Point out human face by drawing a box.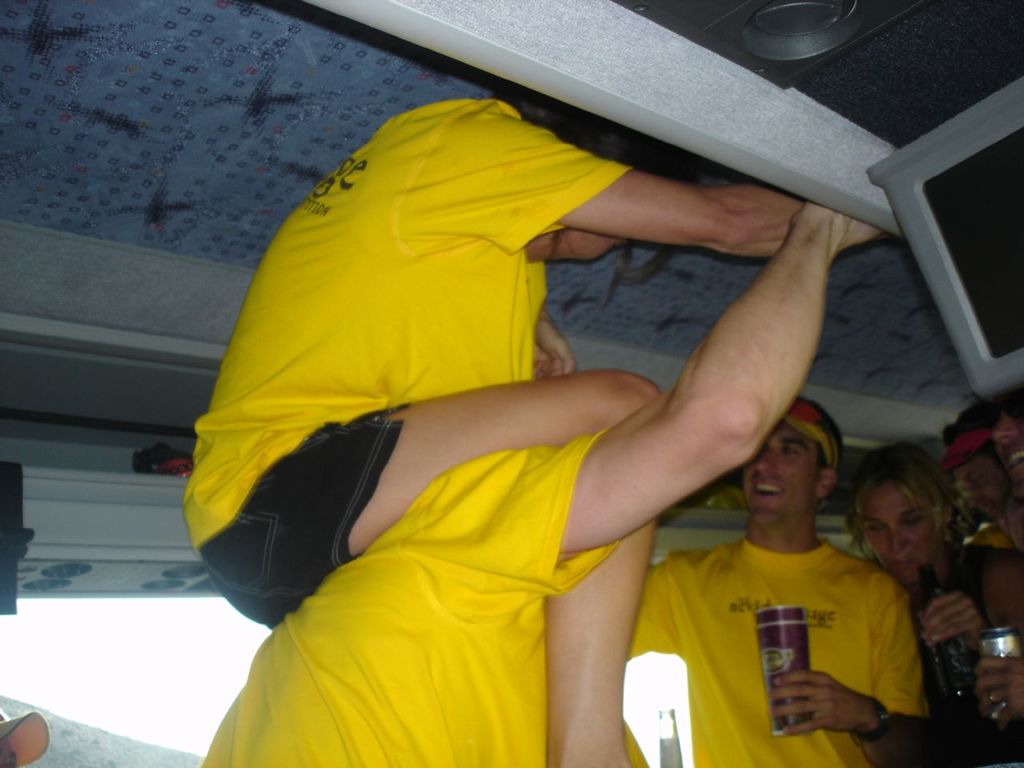
detection(864, 477, 934, 570).
